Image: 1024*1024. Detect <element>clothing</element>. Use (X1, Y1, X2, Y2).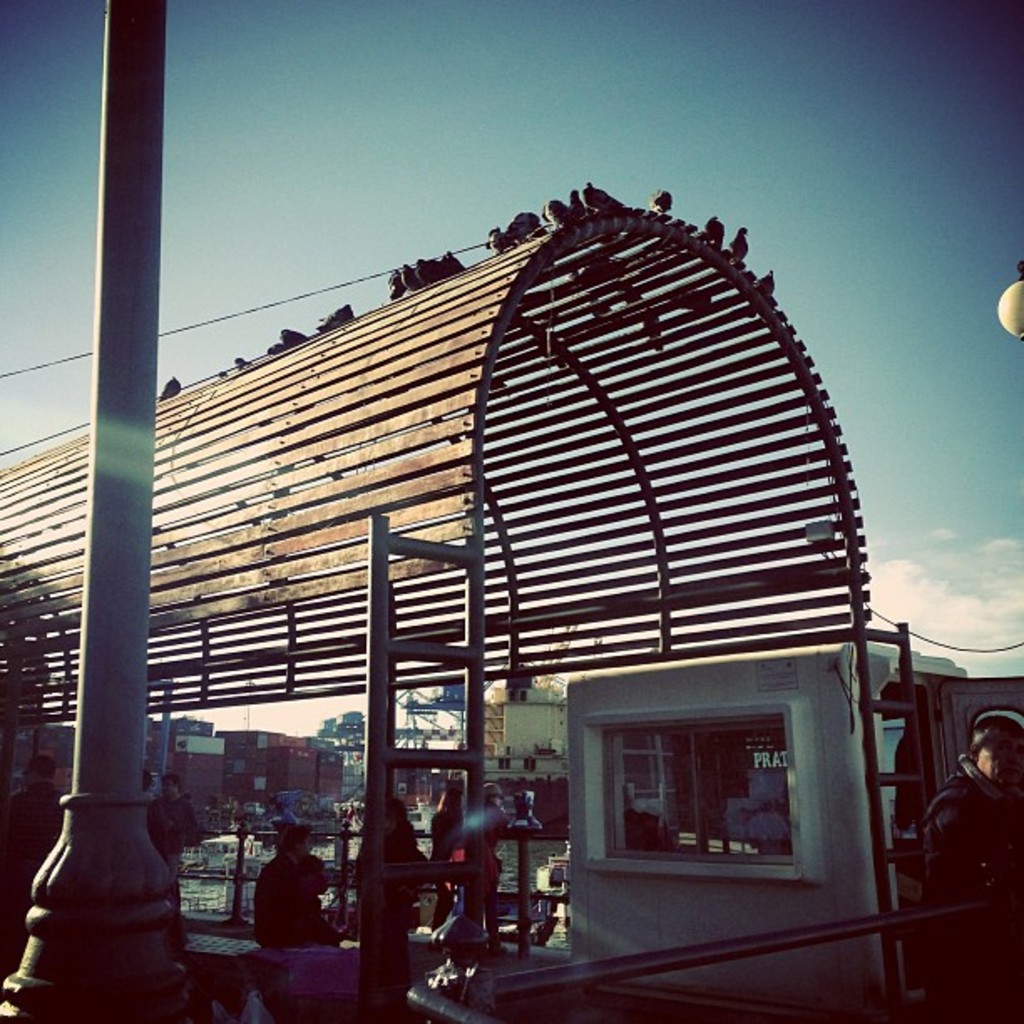
(920, 763, 1022, 1022).
